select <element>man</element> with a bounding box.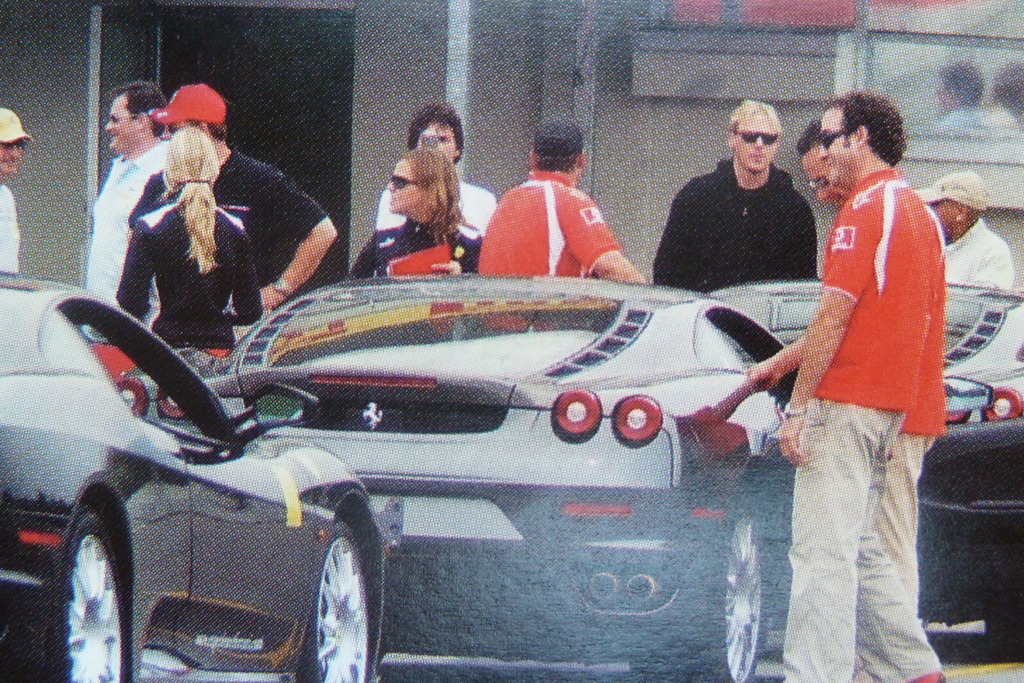
region(372, 102, 500, 242).
